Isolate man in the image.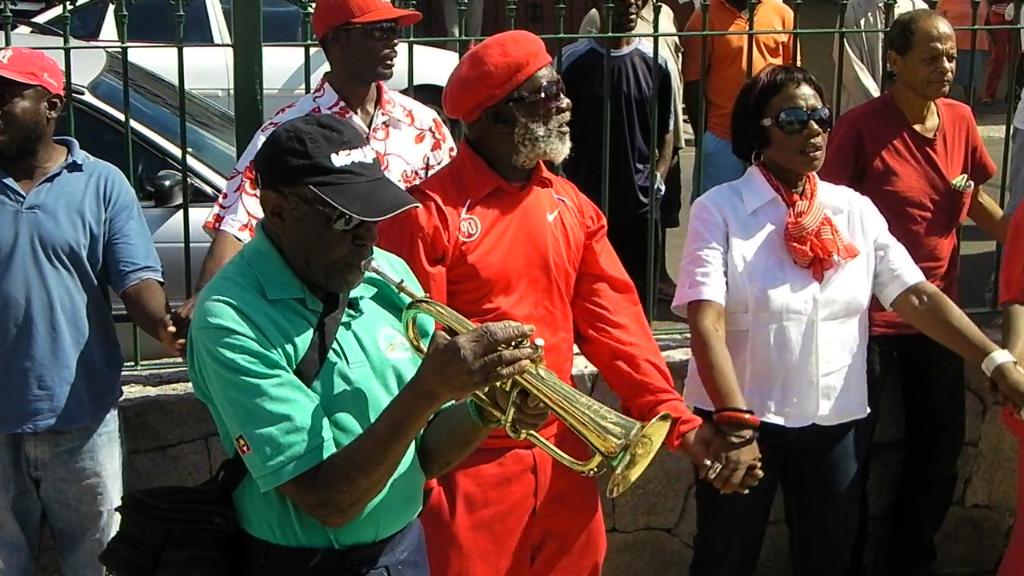
Isolated region: (833,0,931,113).
